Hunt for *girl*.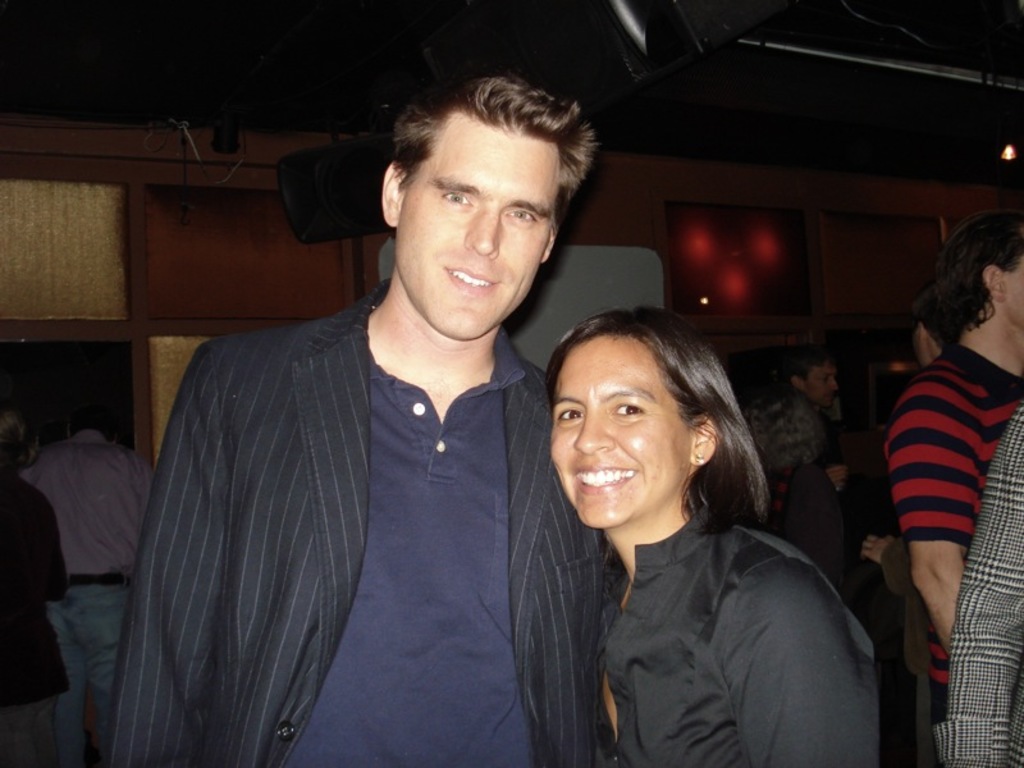
Hunted down at [541,308,882,767].
